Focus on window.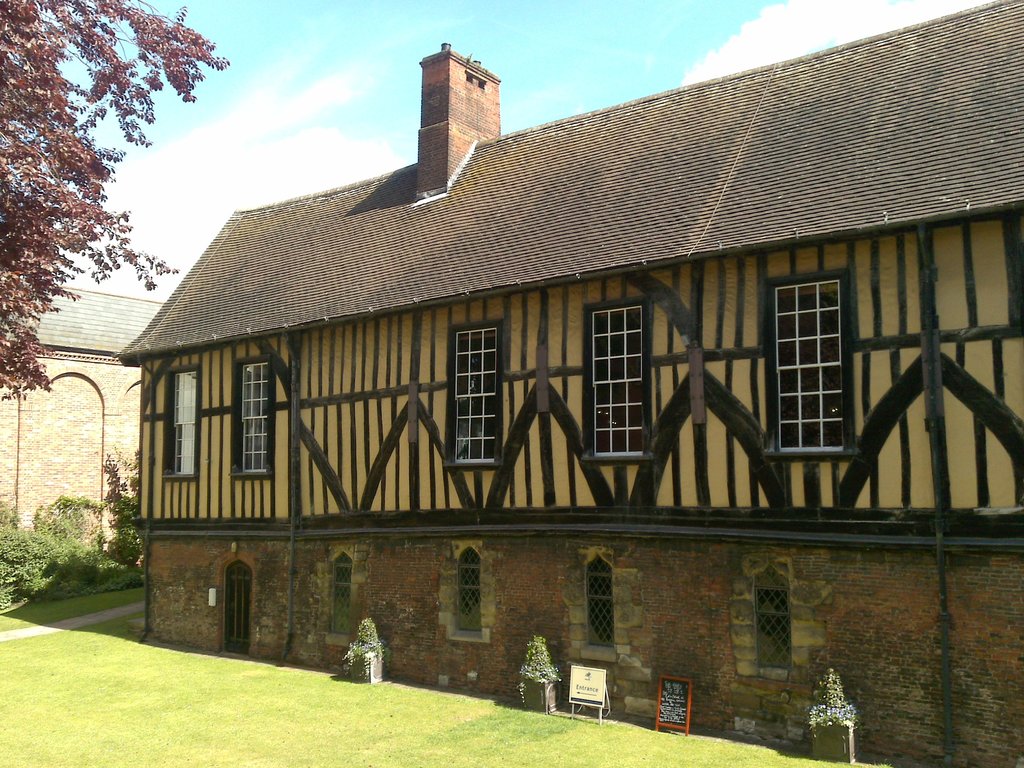
Focused at [451, 545, 486, 643].
